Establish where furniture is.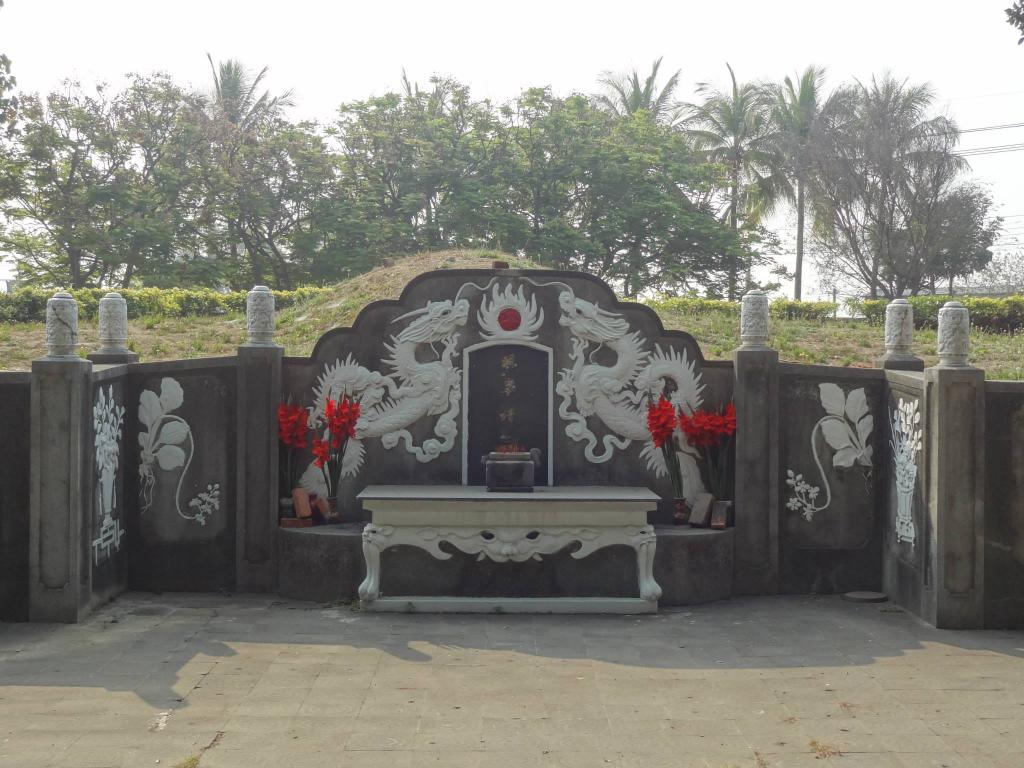
Established at (355,483,662,611).
